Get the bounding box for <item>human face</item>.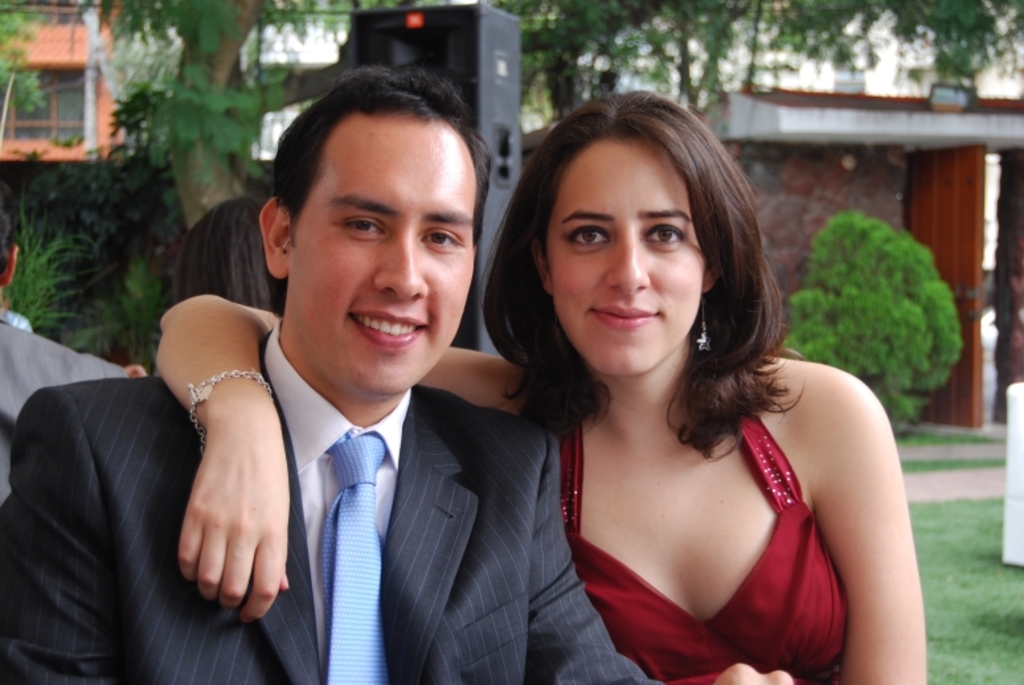
bbox=[544, 138, 705, 377].
